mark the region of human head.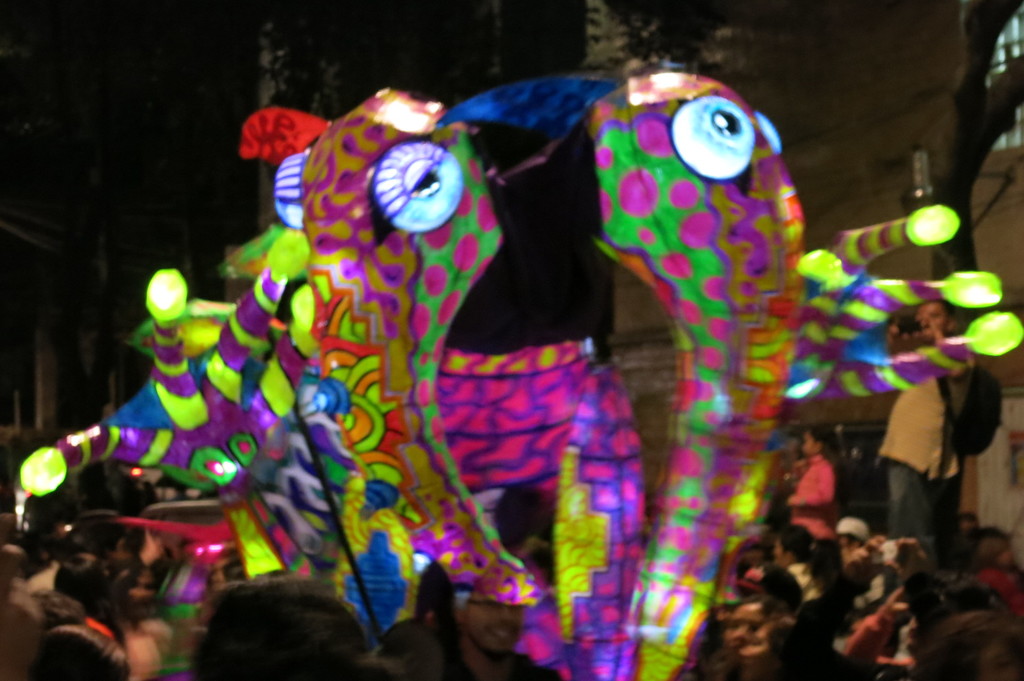
Region: [733,613,811,680].
